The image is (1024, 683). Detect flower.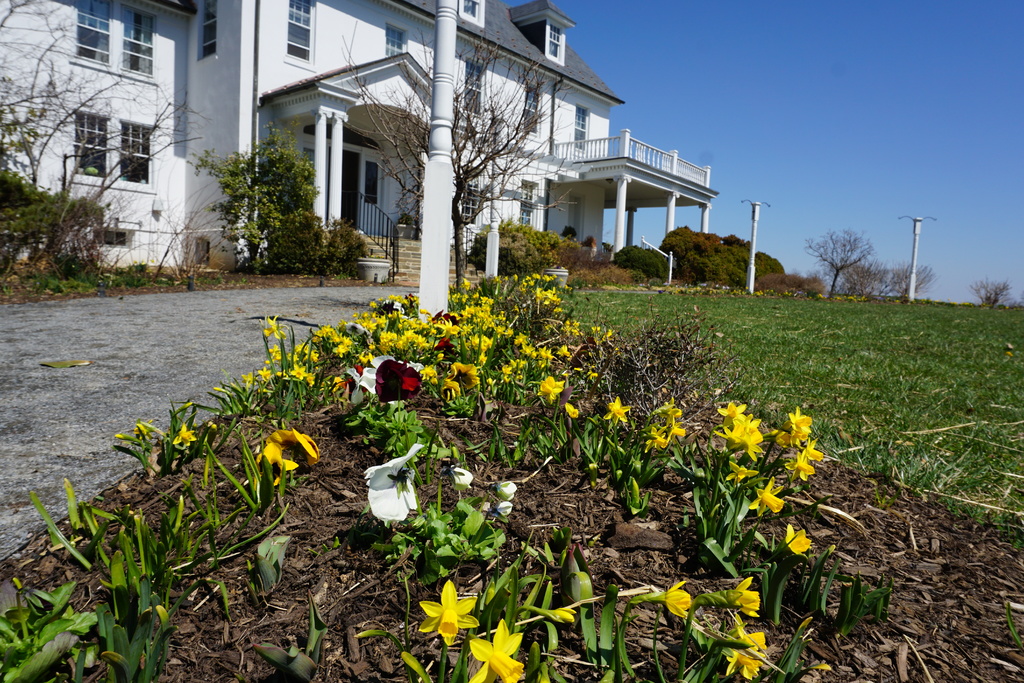
Detection: BBox(491, 475, 518, 497).
